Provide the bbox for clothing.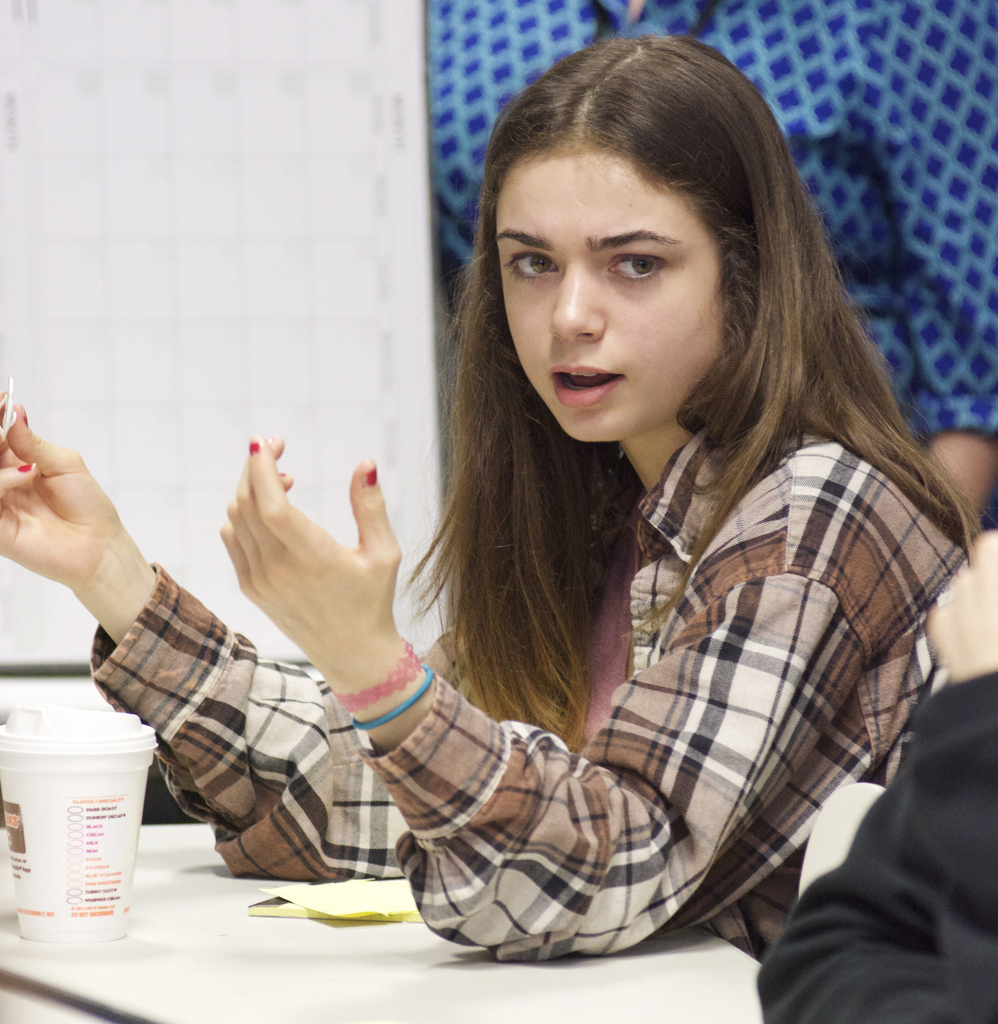
left=224, top=384, right=888, bottom=970.
